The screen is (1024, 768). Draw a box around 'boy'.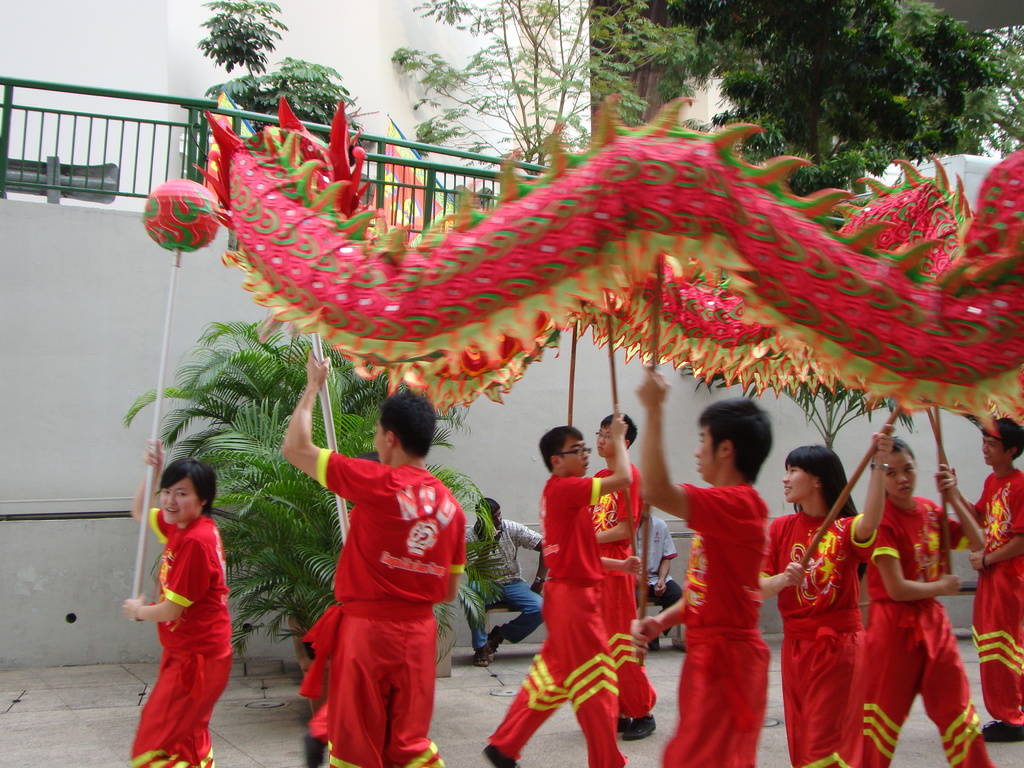
(left=589, top=407, right=660, bottom=741).
